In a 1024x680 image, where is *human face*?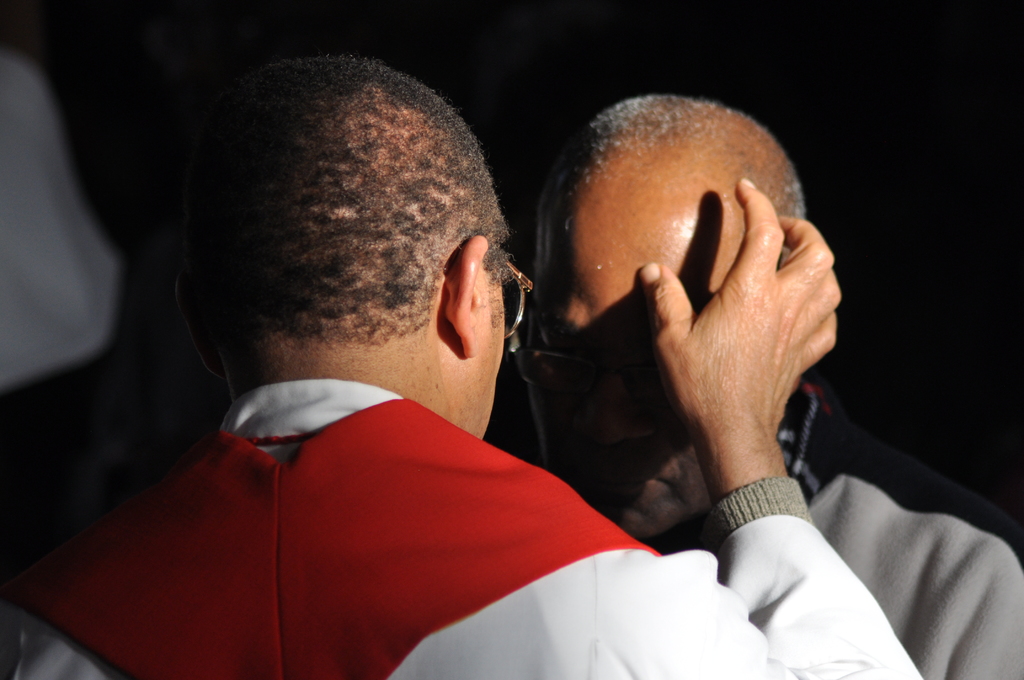
detection(512, 191, 785, 532).
